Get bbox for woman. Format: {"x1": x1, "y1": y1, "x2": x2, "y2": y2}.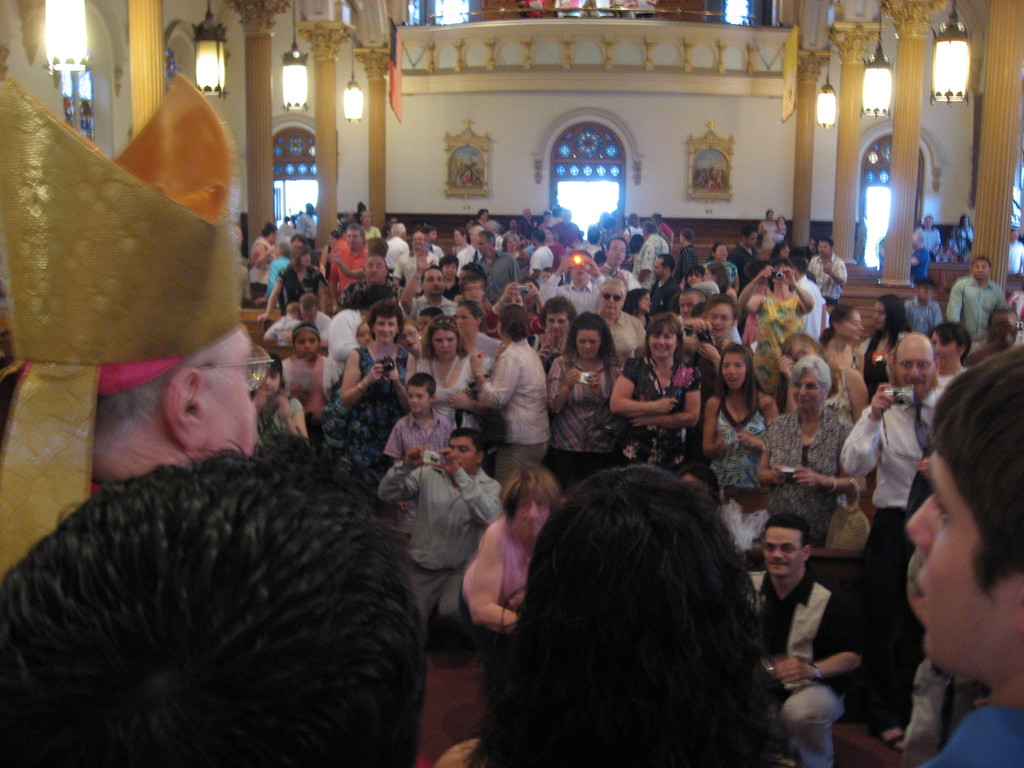
{"x1": 248, "y1": 351, "x2": 312, "y2": 447}.
